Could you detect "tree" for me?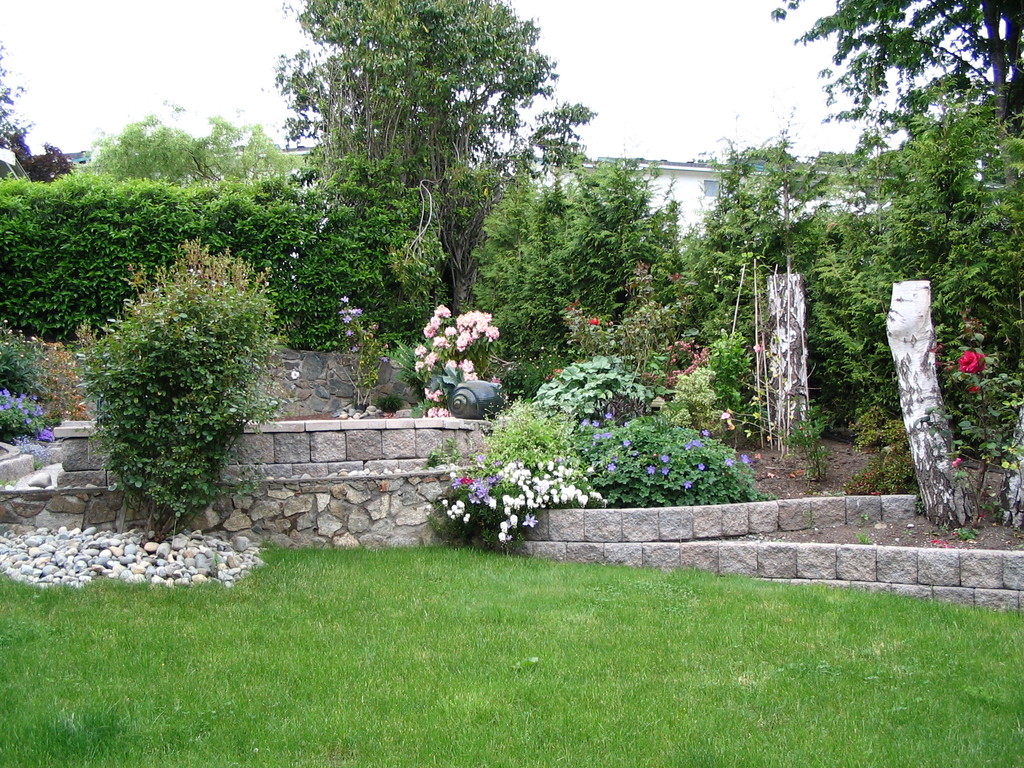
Detection result: (x1=0, y1=36, x2=34, y2=170).
